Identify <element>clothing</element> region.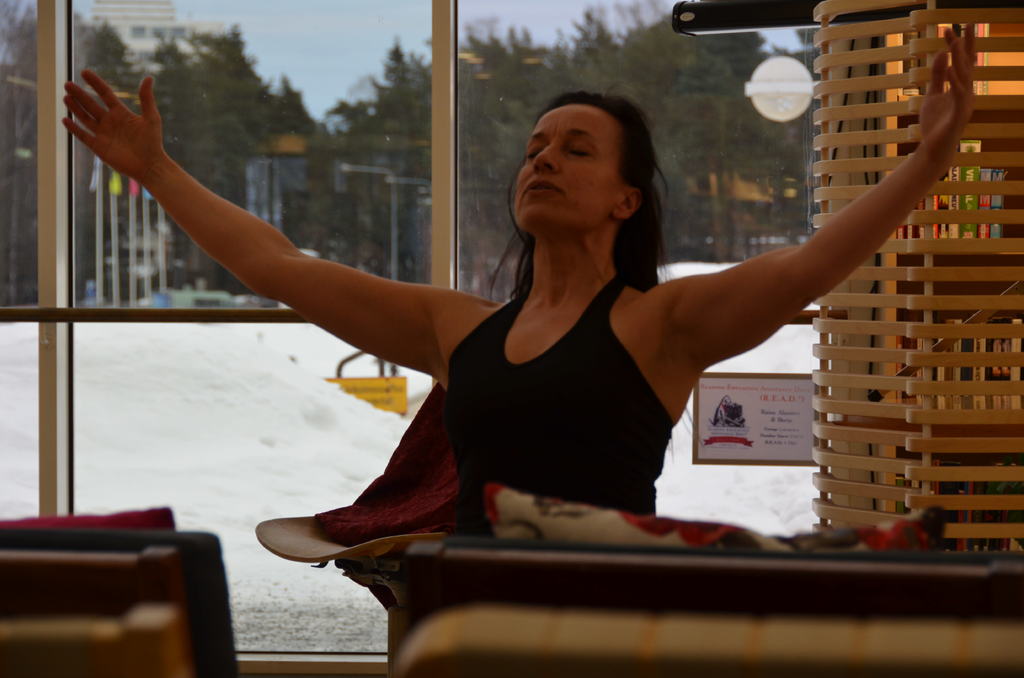
Region: bbox=[446, 275, 673, 536].
